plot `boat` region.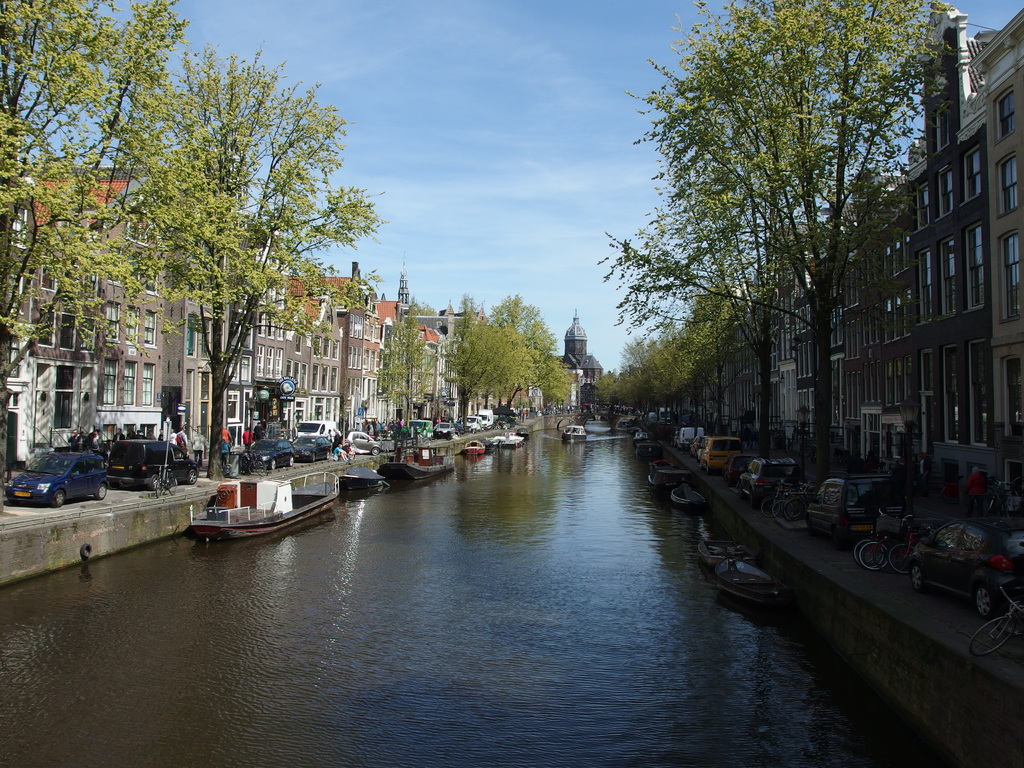
Plotted at detection(672, 490, 703, 508).
